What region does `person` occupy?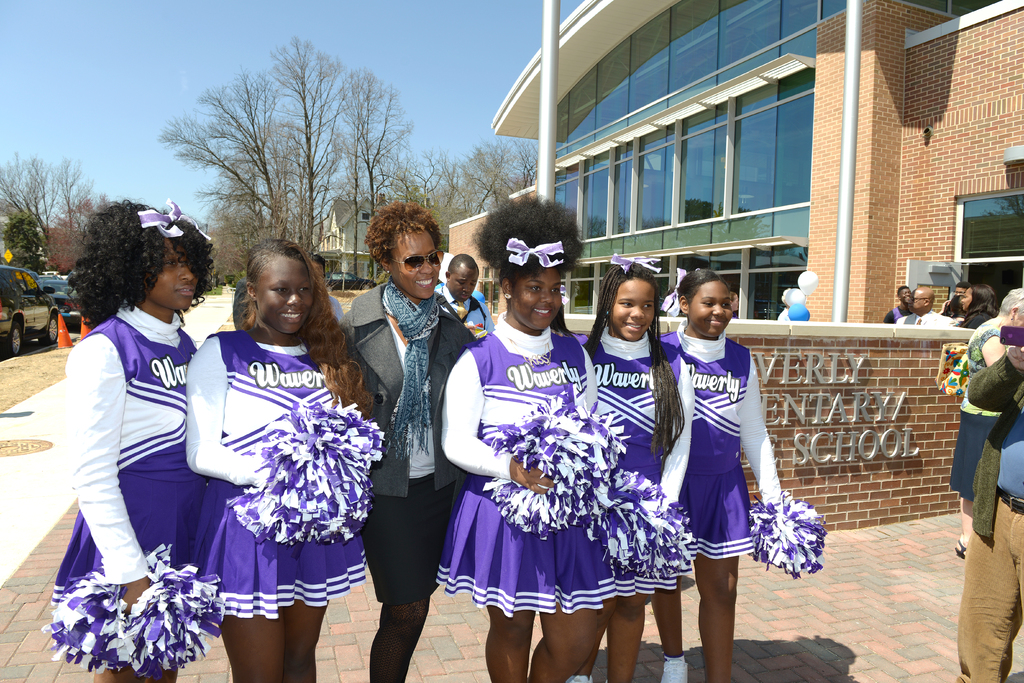
box(666, 270, 788, 678).
